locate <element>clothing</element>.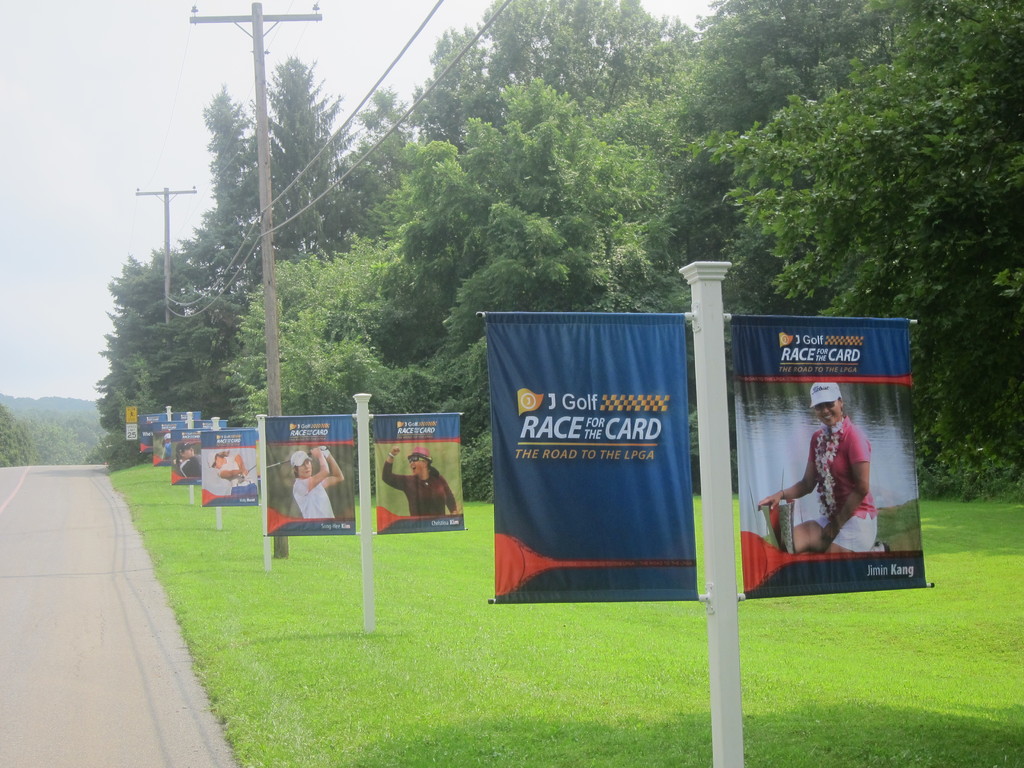
Bounding box: (x1=378, y1=461, x2=455, y2=520).
